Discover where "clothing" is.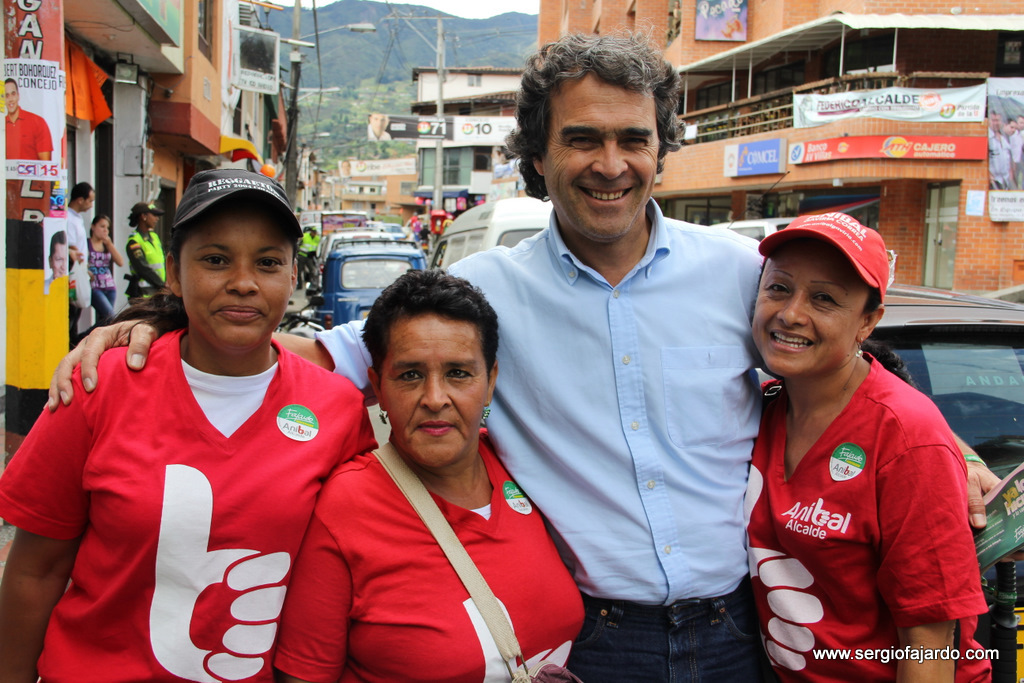
Discovered at box=[28, 293, 368, 660].
